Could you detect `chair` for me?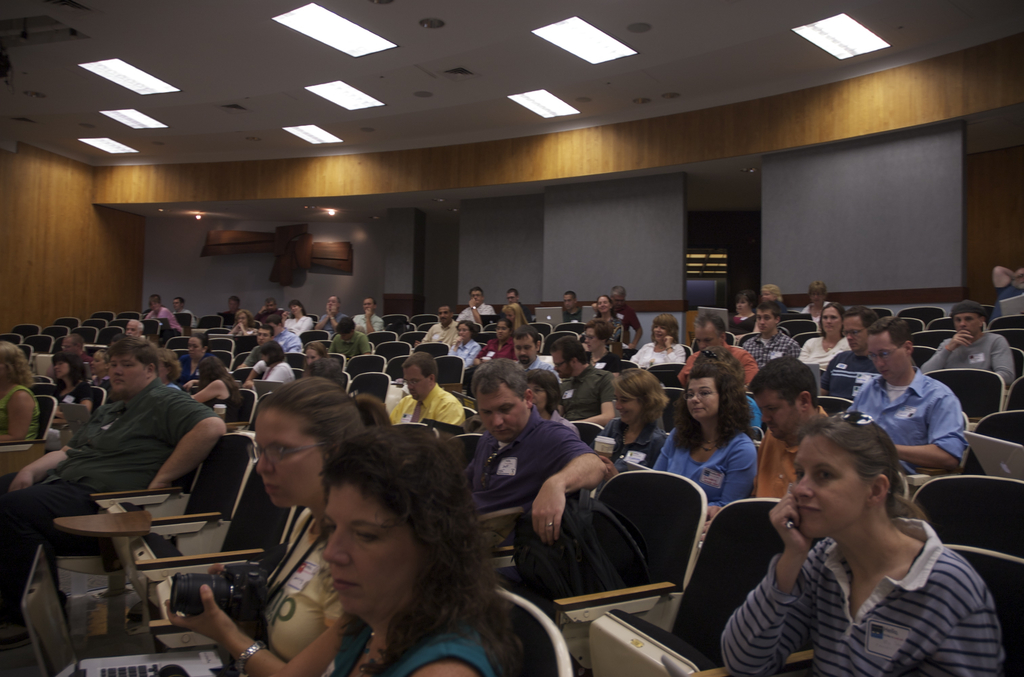
Detection result: l=214, t=387, r=260, b=429.
